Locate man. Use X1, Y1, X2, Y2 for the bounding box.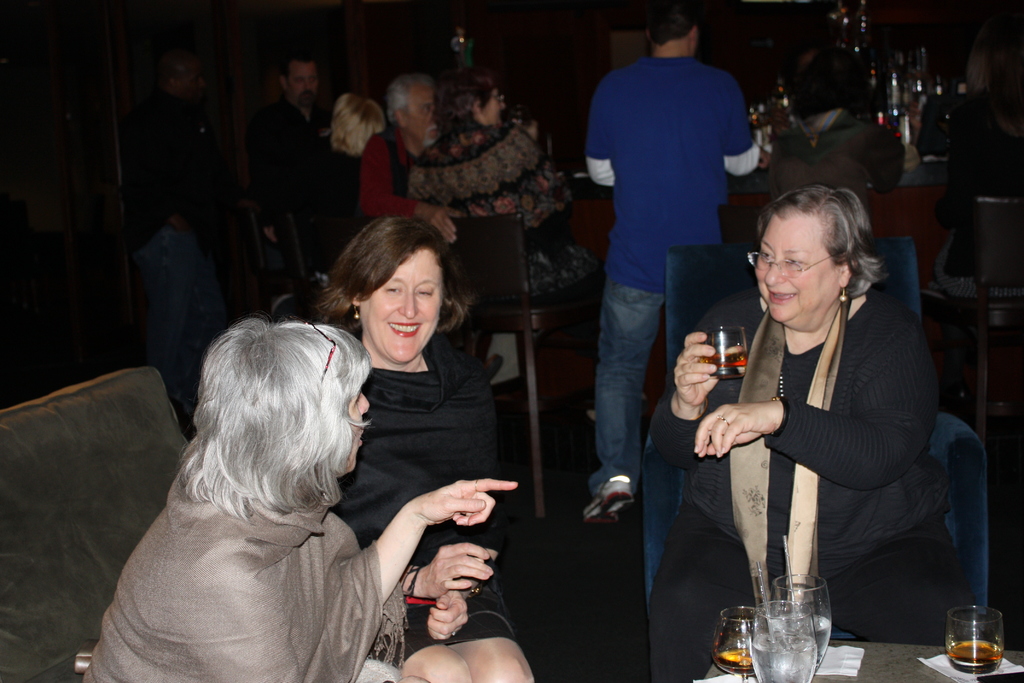
259, 56, 319, 289.
